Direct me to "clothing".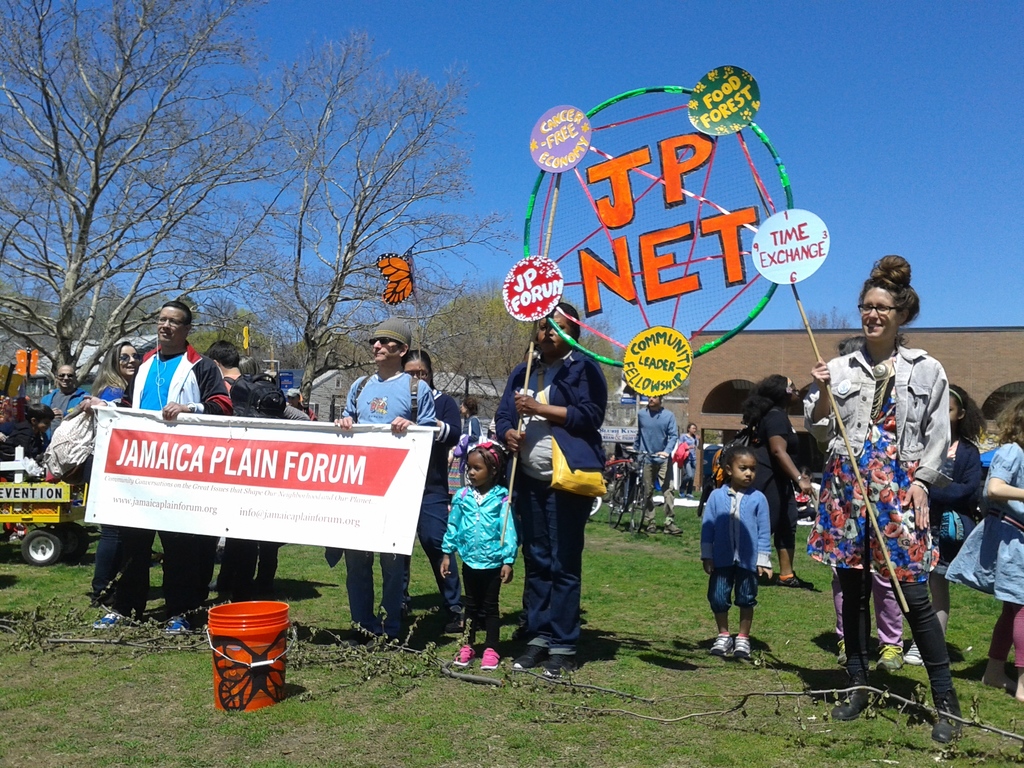
Direction: l=221, t=372, r=264, b=605.
